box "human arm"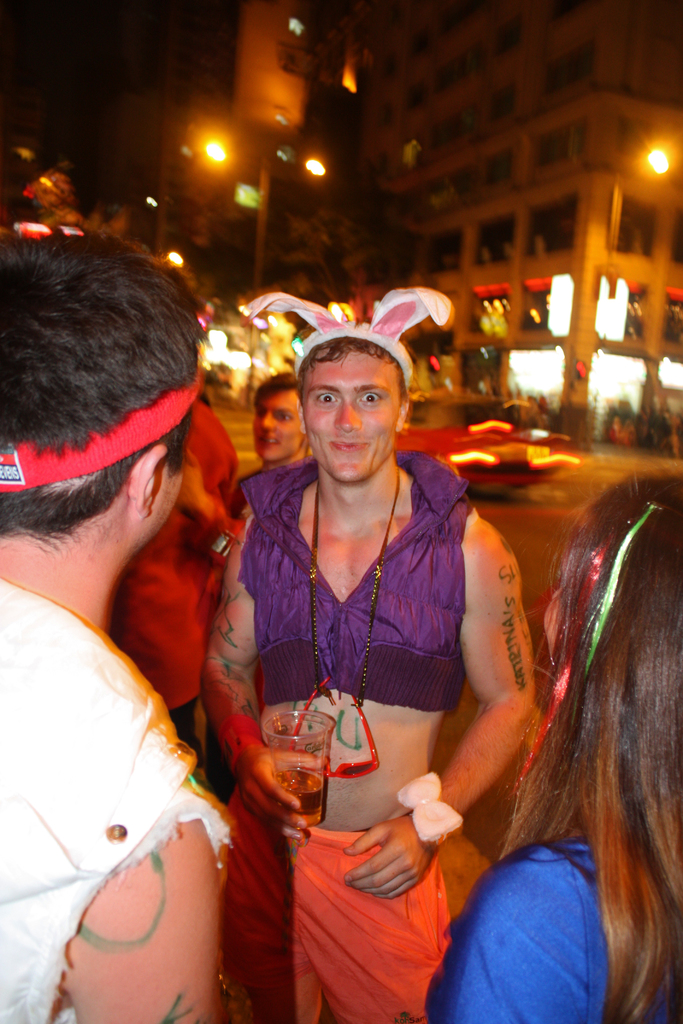
box(313, 520, 541, 910)
